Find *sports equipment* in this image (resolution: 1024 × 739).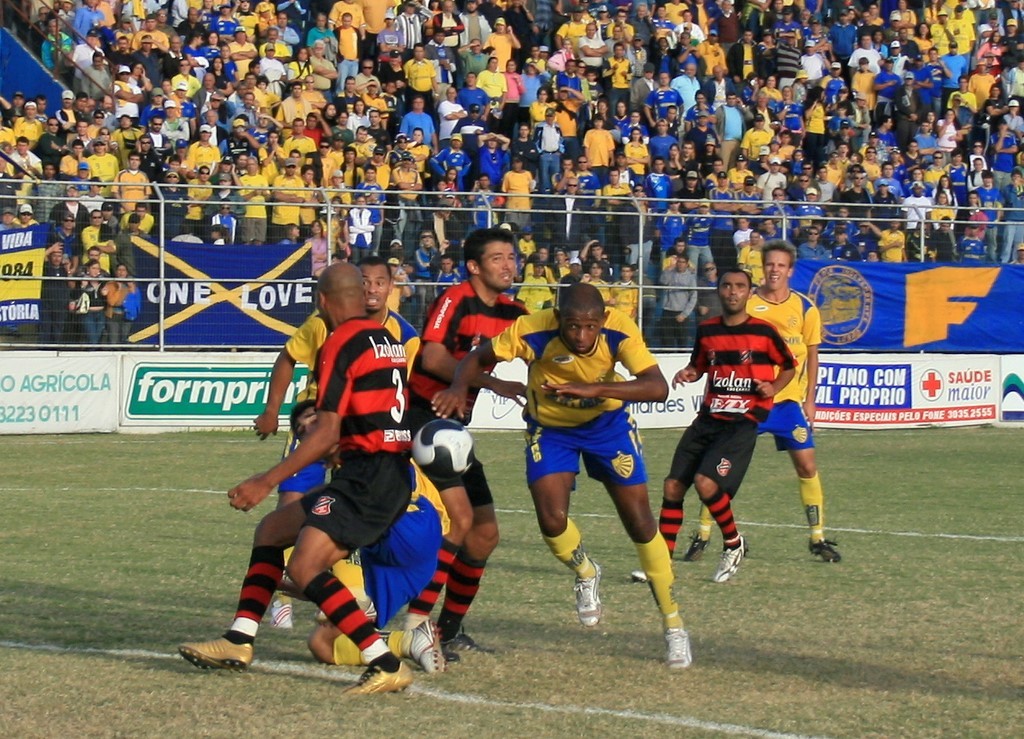
locate(574, 554, 611, 630).
